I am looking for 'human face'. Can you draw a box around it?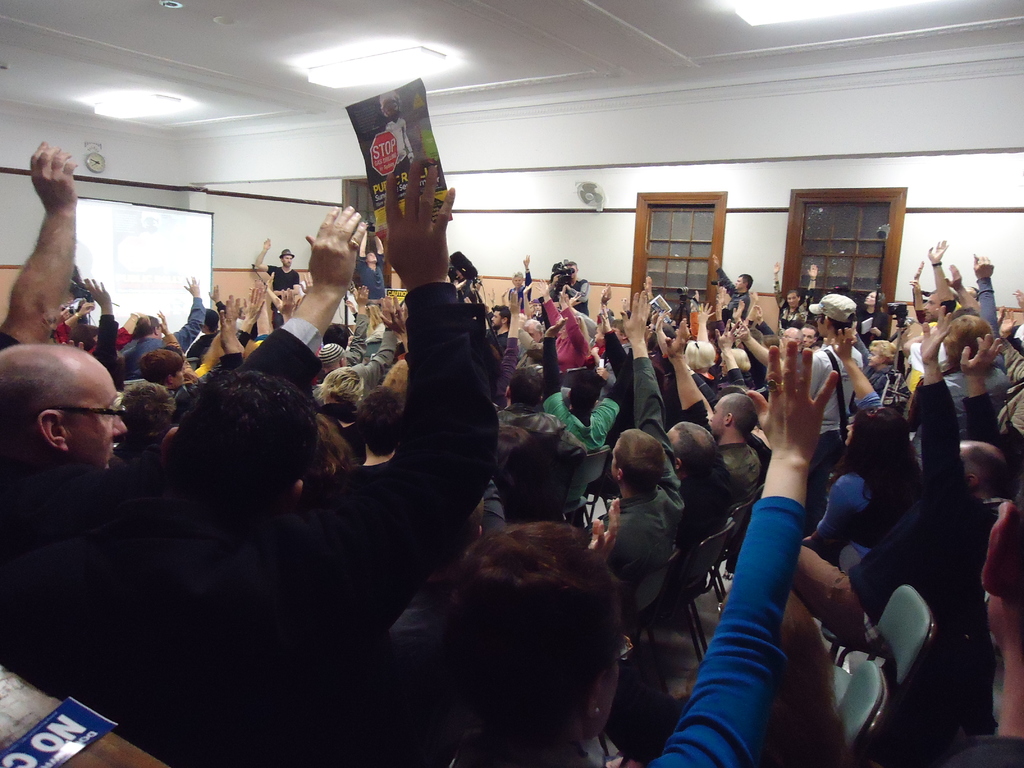
Sure, the bounding box is pyautogui.locateOnScreen(276, 246, 291, 267).
